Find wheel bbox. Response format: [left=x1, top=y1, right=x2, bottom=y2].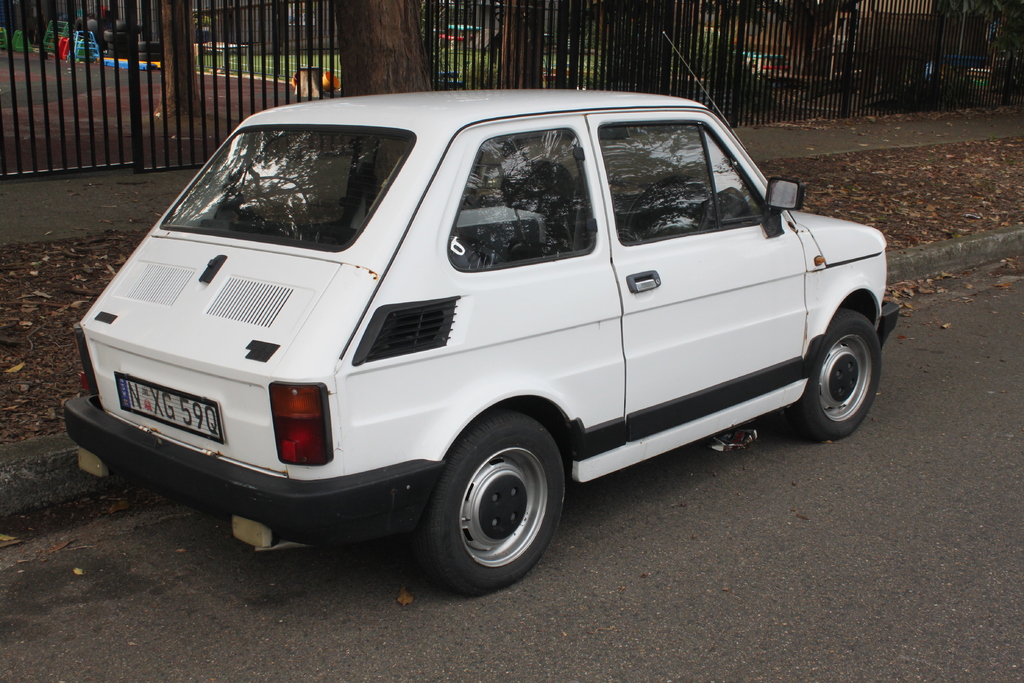
[left=418, top=406, right=572, bottom=593].
